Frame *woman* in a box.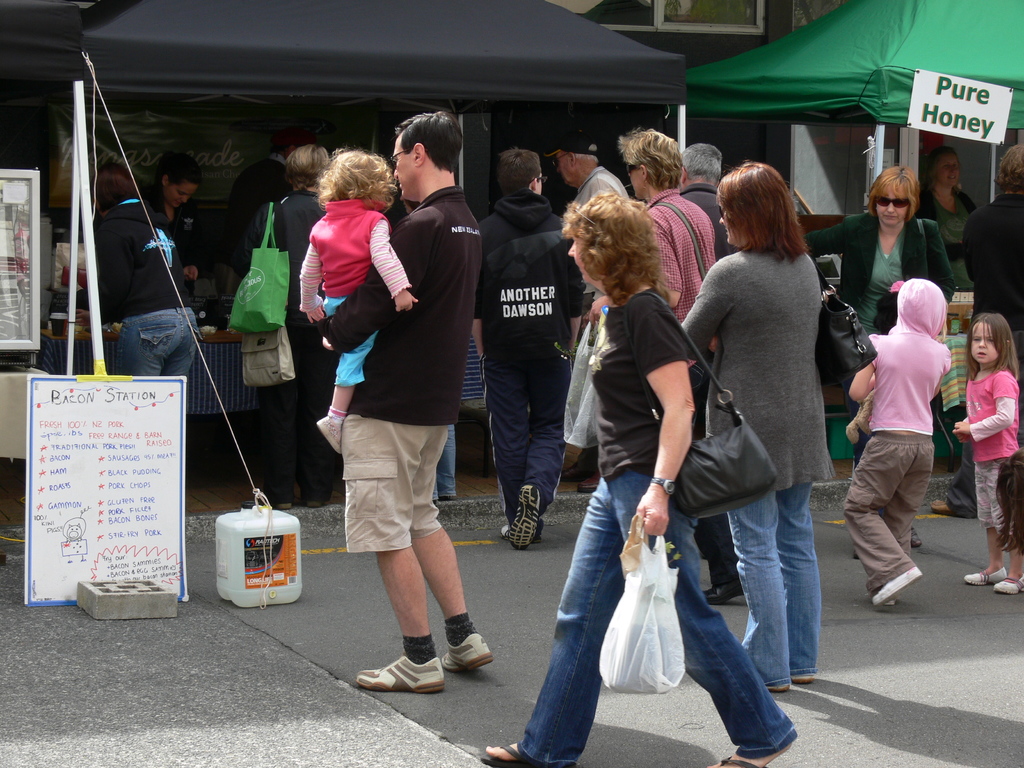
crop(74, 162, 201, 378).
